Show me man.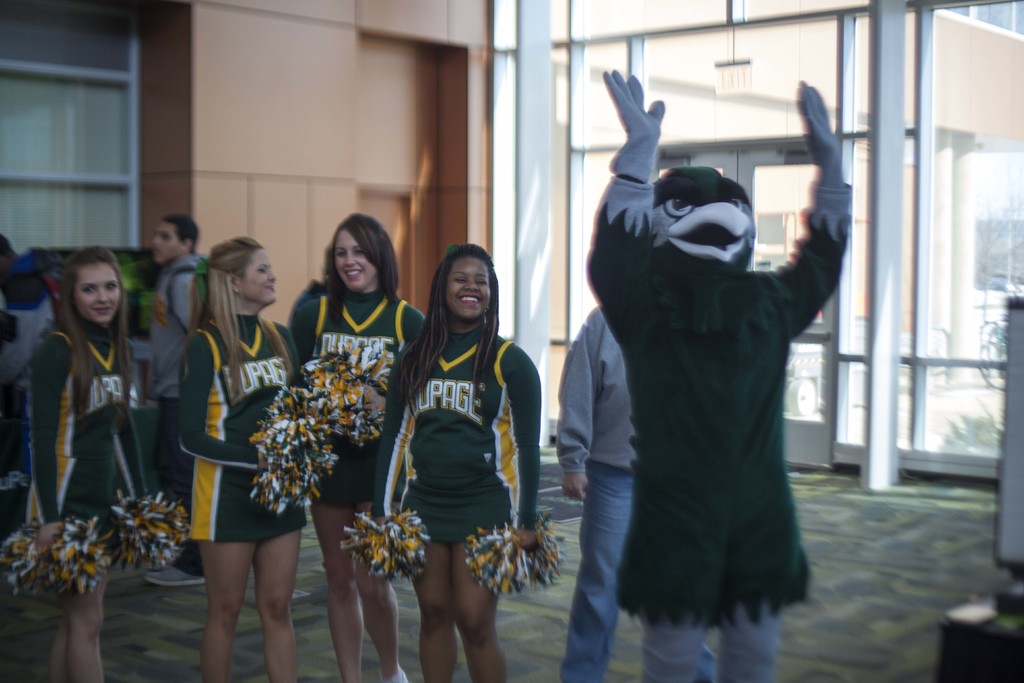
man is here: {"x1": 132, "y1": 216, "x2": 211, "y2": 580}.
